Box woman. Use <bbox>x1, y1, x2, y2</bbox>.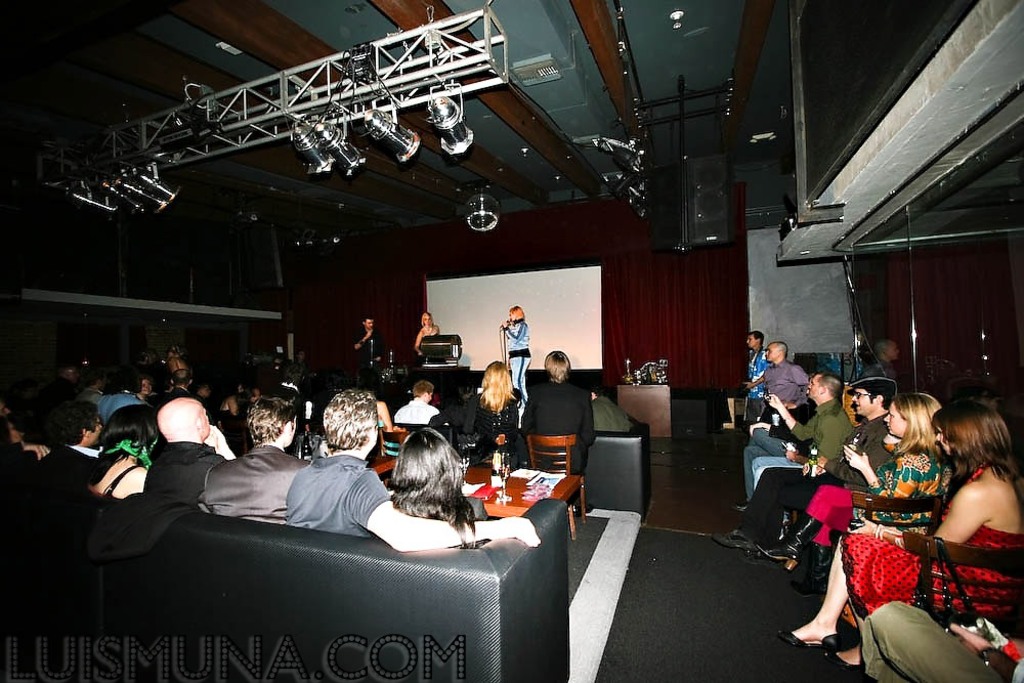
<bbox>779, 403, 1014, 671</bbox>.
